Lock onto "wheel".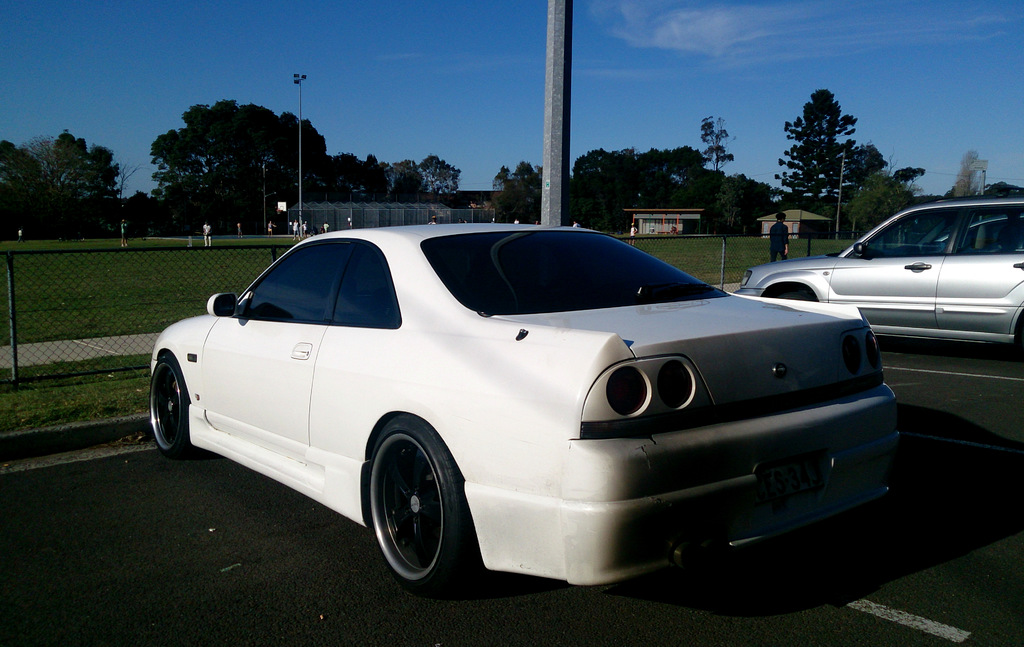
Locked: rect(145, 361, 207, 454).
